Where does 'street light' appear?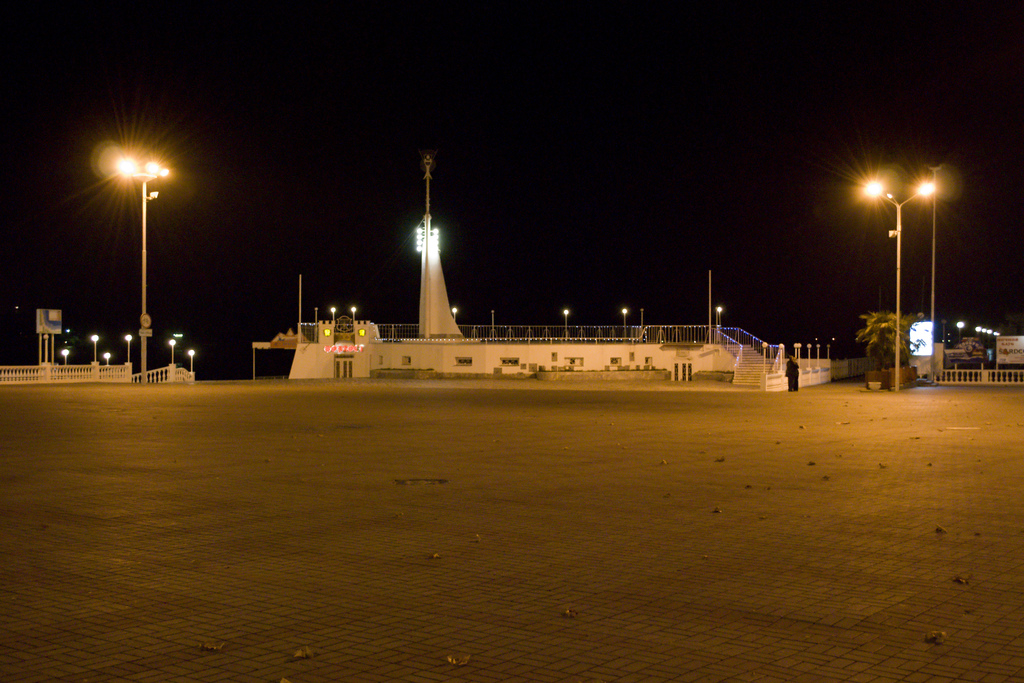
Appears at locate(826, 342, 831, 362).
